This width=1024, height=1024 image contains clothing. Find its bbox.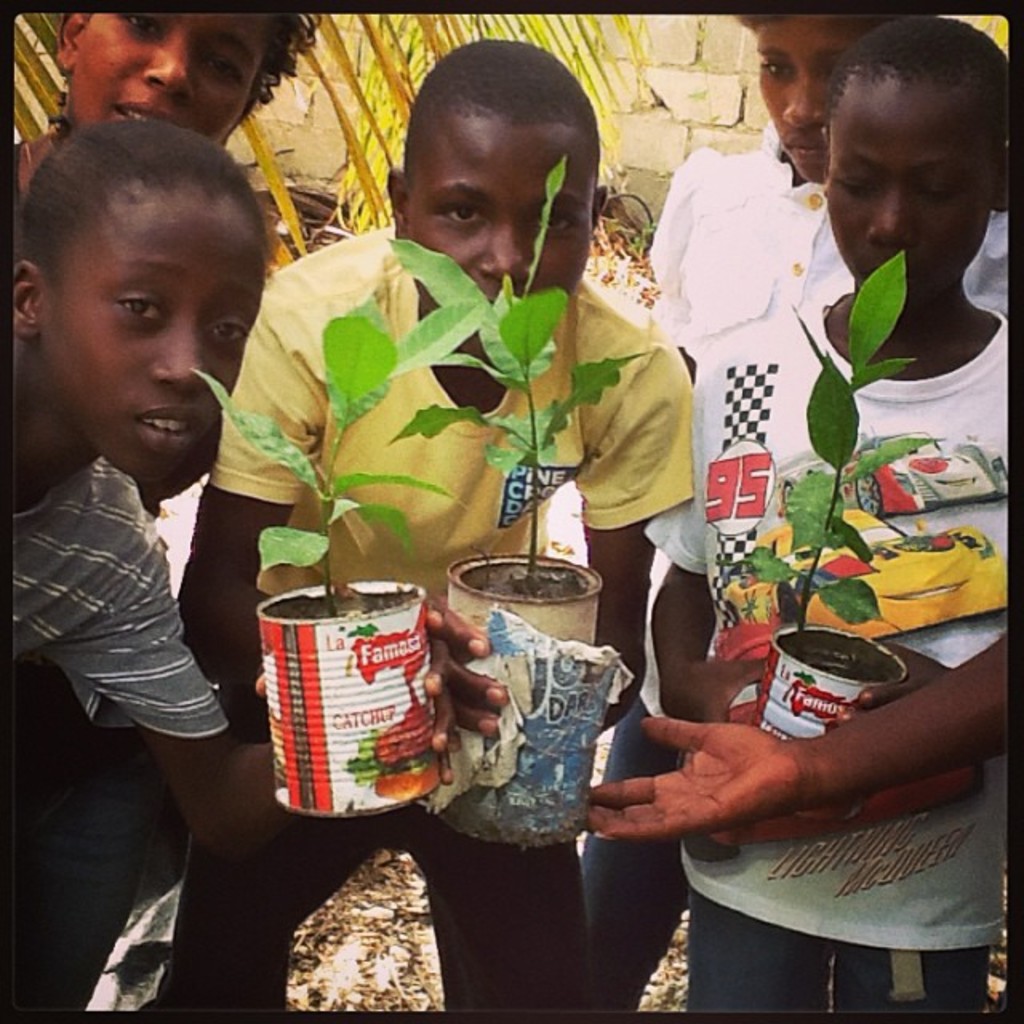
<box>584,110,1006,1022</box>.
